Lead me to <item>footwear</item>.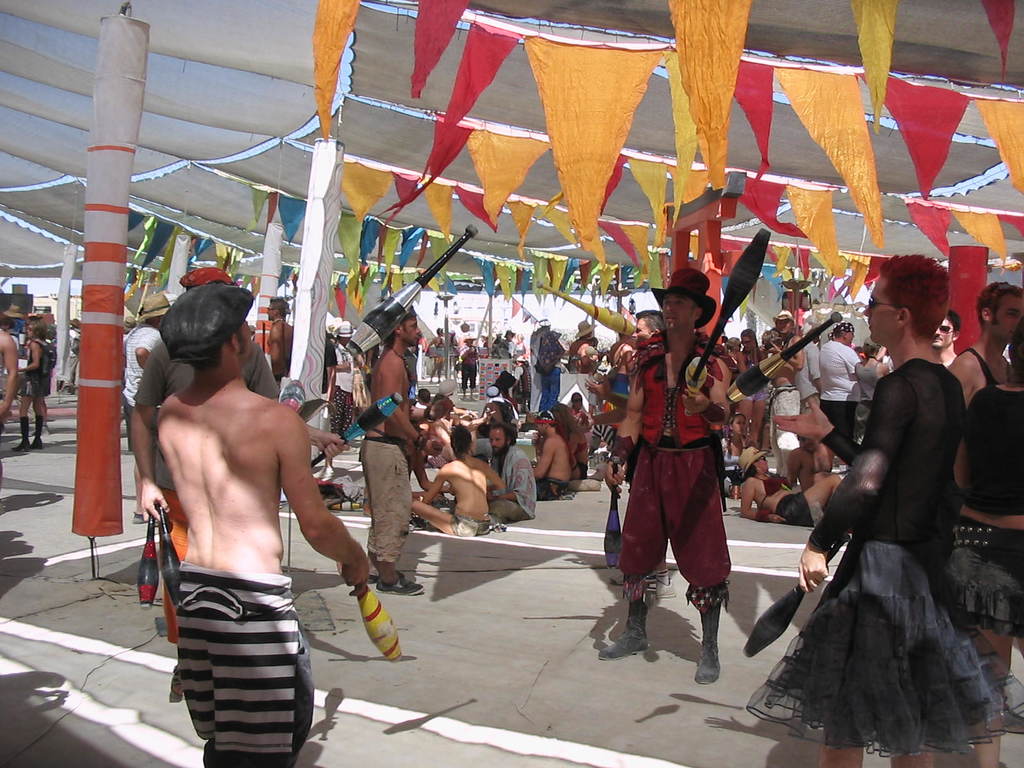
Lead to [359,572,411,585].
